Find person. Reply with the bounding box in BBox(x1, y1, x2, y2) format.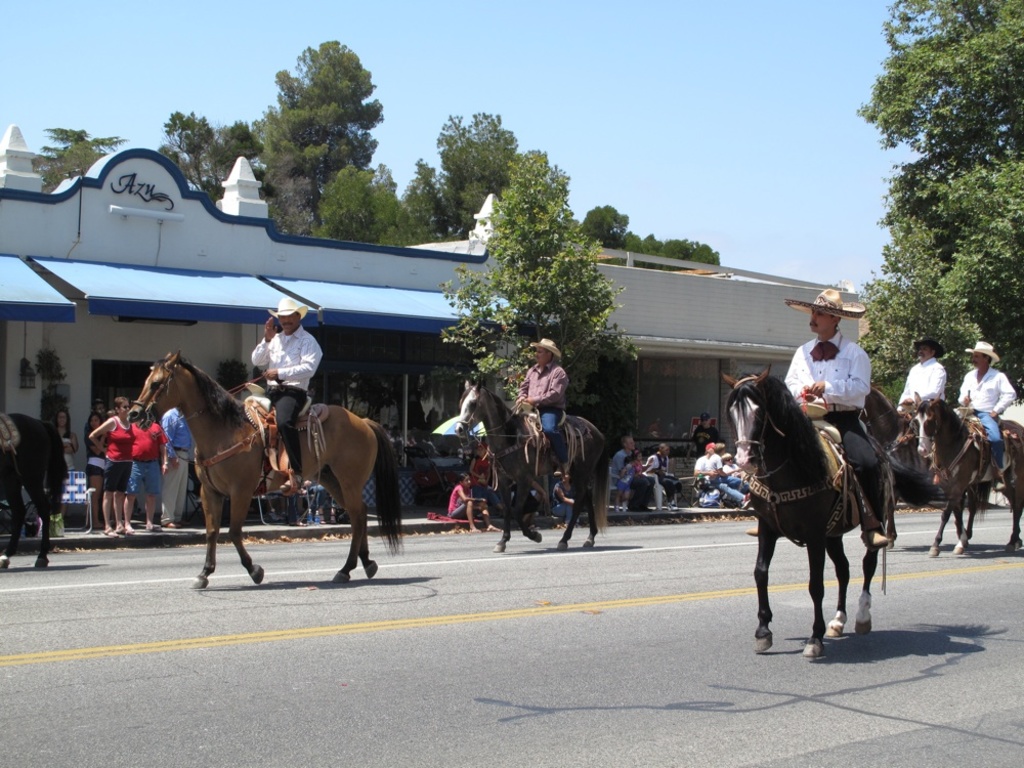
BBox(722, 449, 754, 494).
